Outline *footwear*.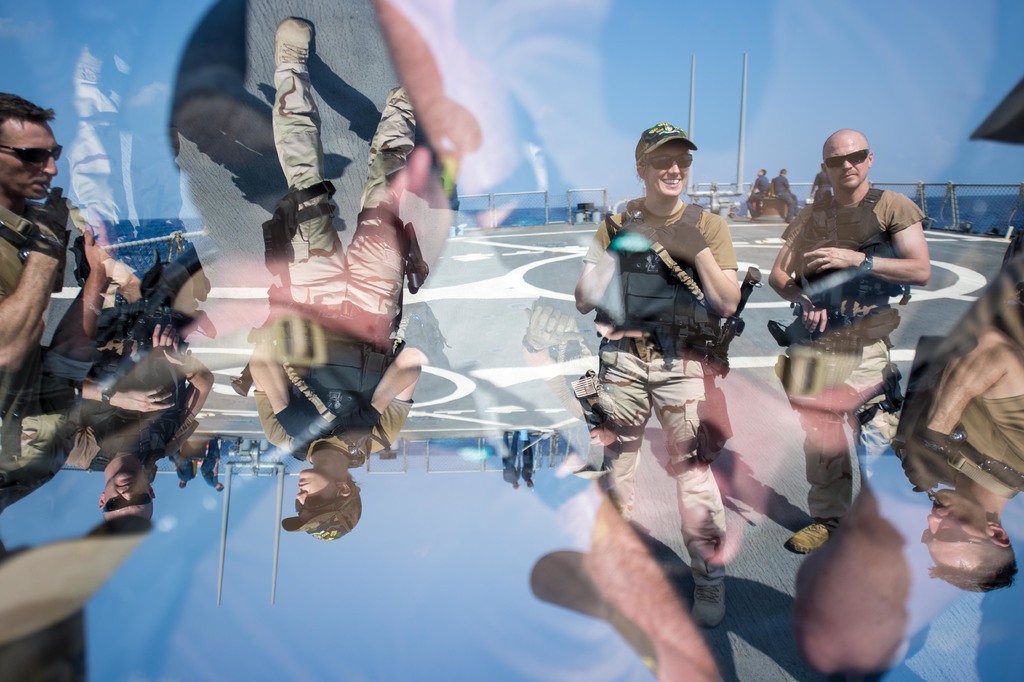
Outline: bbox(785, 522, 833, 555).
